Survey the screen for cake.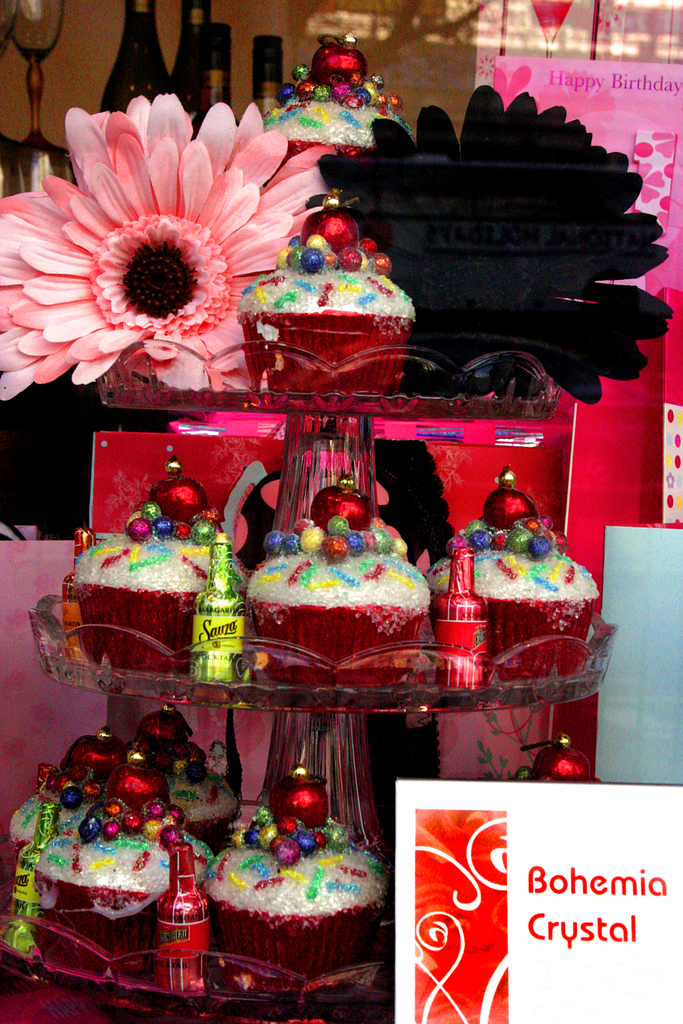
Survey found: l=71, t=534, r=239, b=665.
